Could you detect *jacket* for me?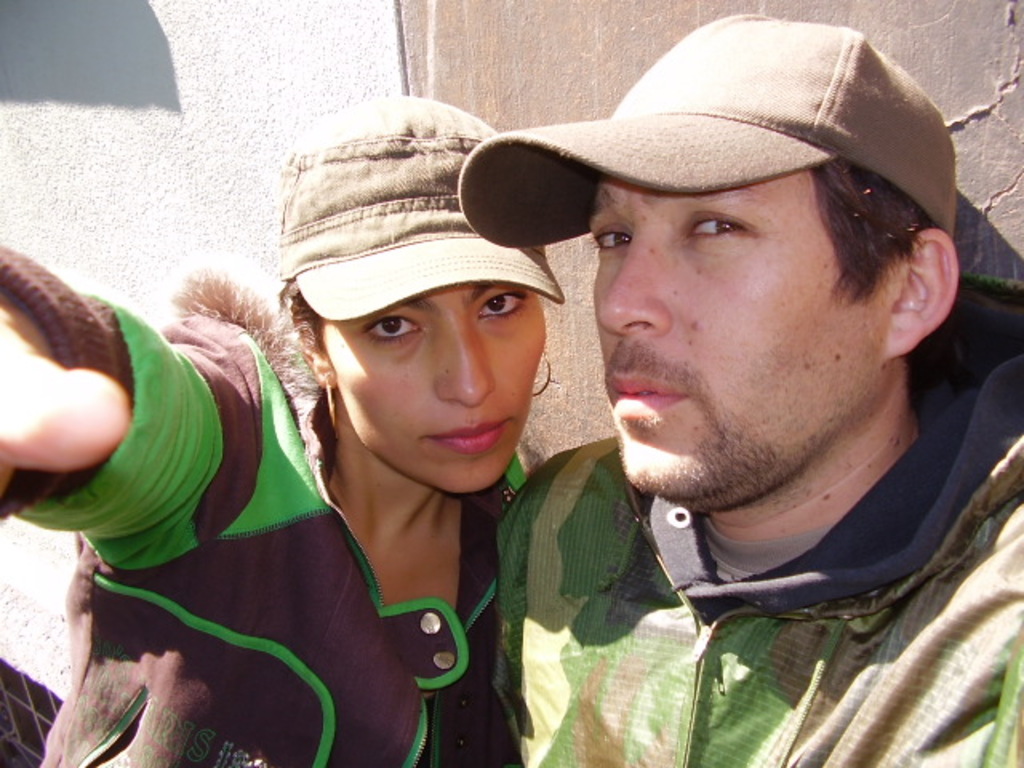
Detection result: left=0, top=243, right=558, bottom=763.
